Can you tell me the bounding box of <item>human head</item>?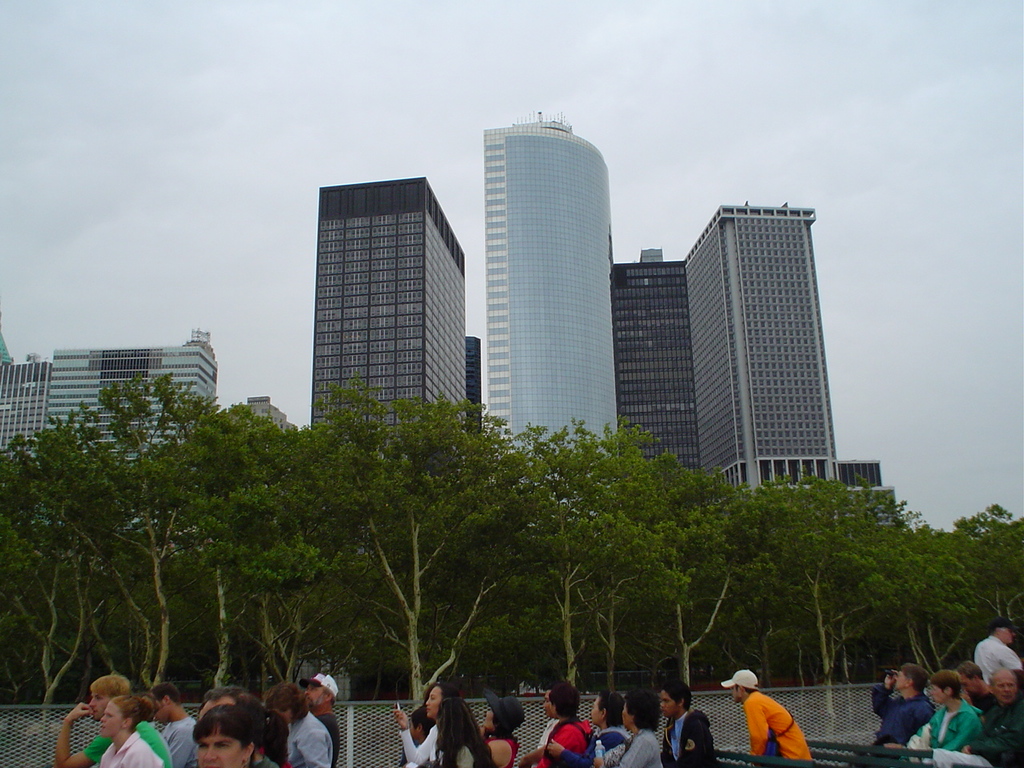
detection(90, 674, 128, 720).
